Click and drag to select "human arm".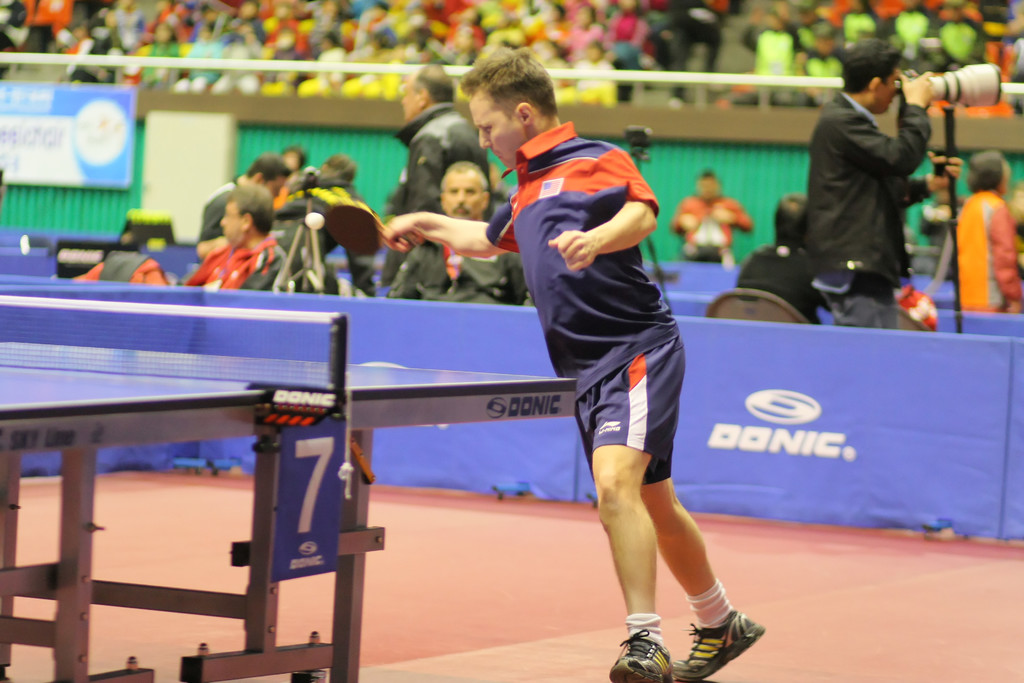
Selection: locate(401, 135, 447, 211).
